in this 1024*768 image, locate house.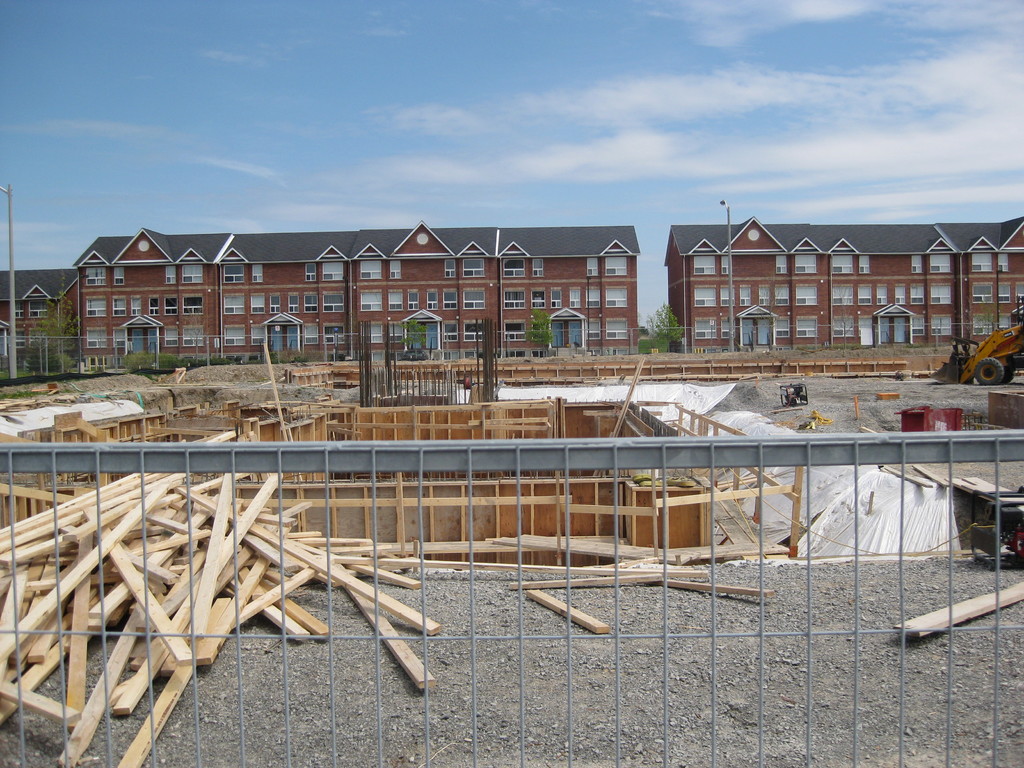
Bounding box: bbox(687, 211, 830, 352).
